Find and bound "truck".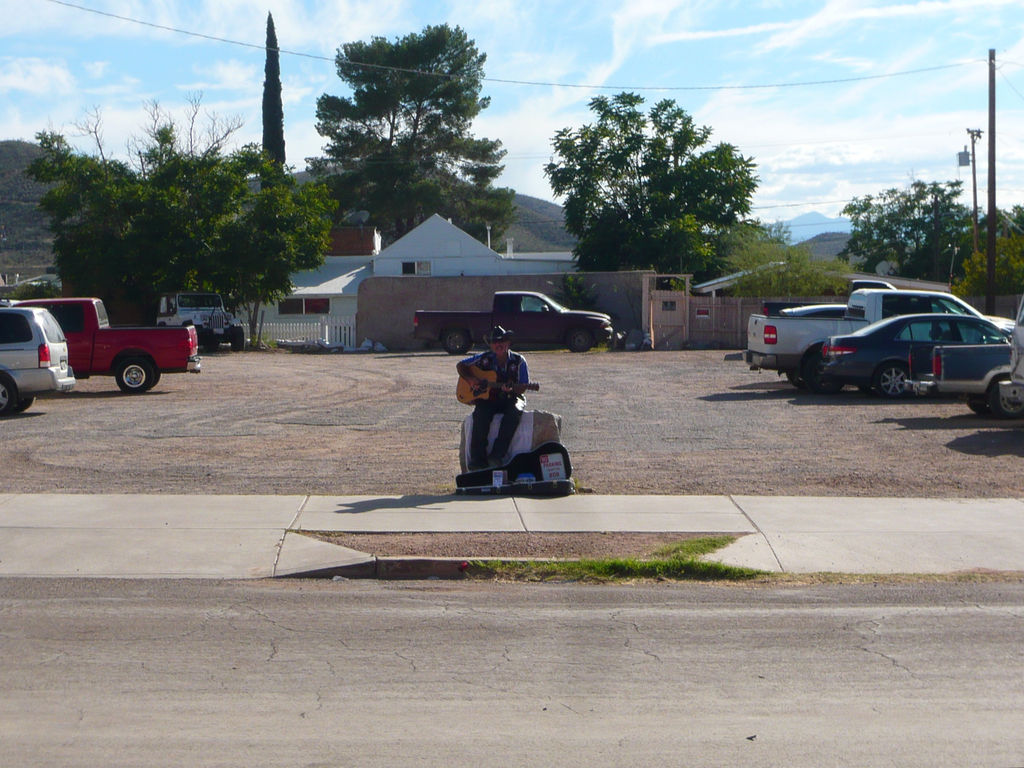
Bound: 927, 294, 1023, 415.
